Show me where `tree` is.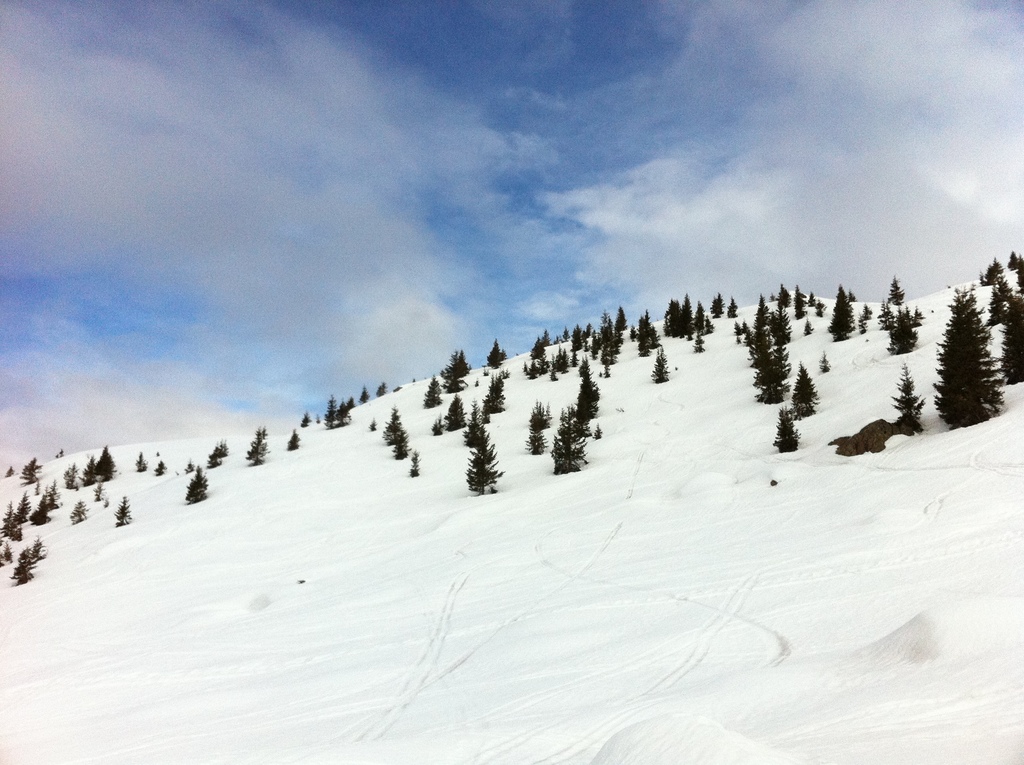
`tree` is at 1013:257:1023:285.
